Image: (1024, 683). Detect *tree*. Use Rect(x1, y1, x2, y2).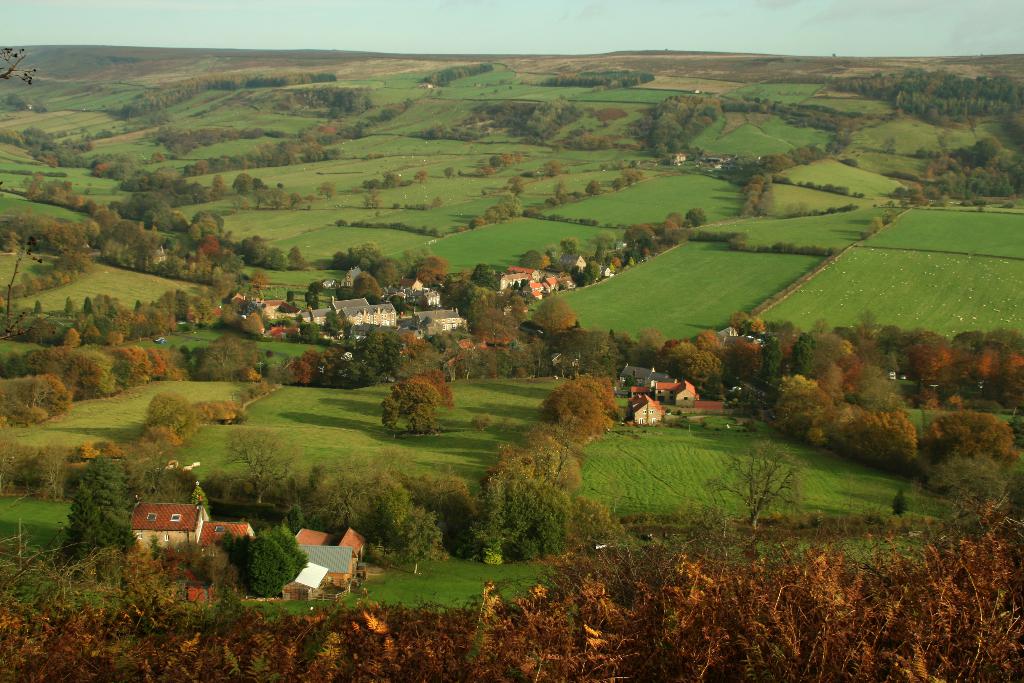
Rect(317, 181, 335, 199).
